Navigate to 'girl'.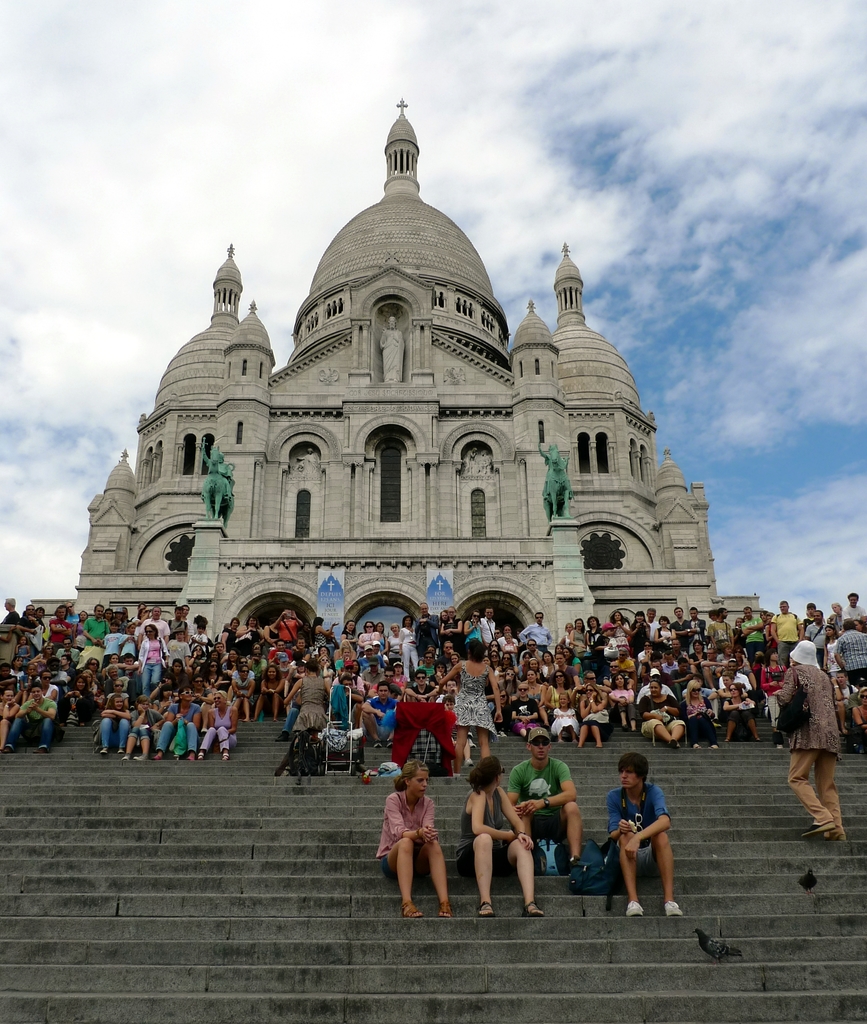
Navigation target: region(200, 660, 219, 727).
